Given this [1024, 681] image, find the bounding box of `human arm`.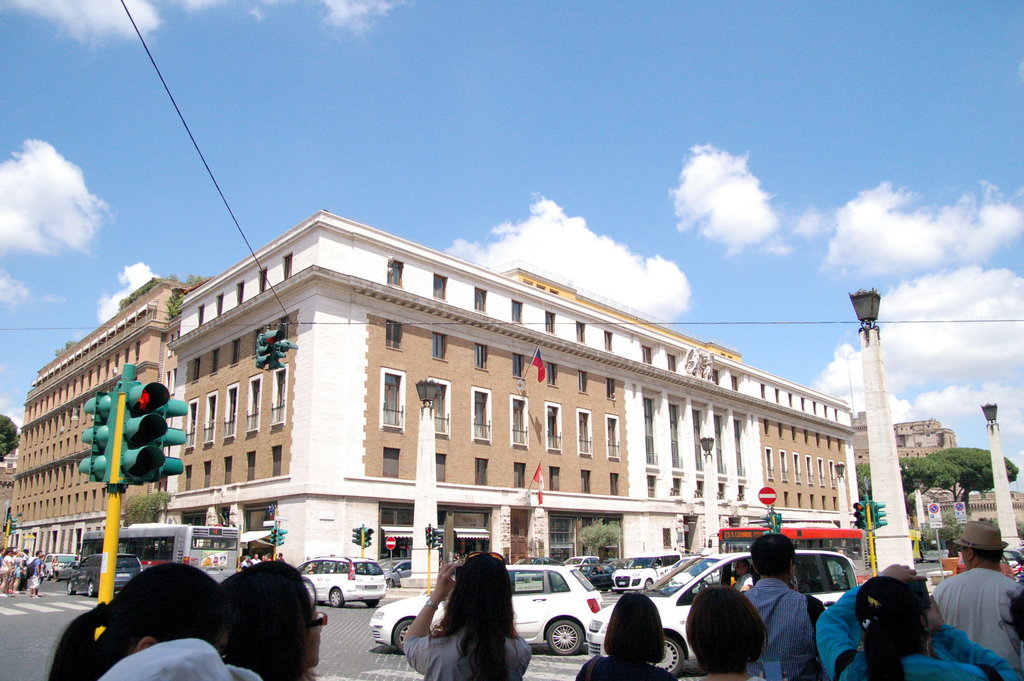
locate(35, 561, 41, 581).
